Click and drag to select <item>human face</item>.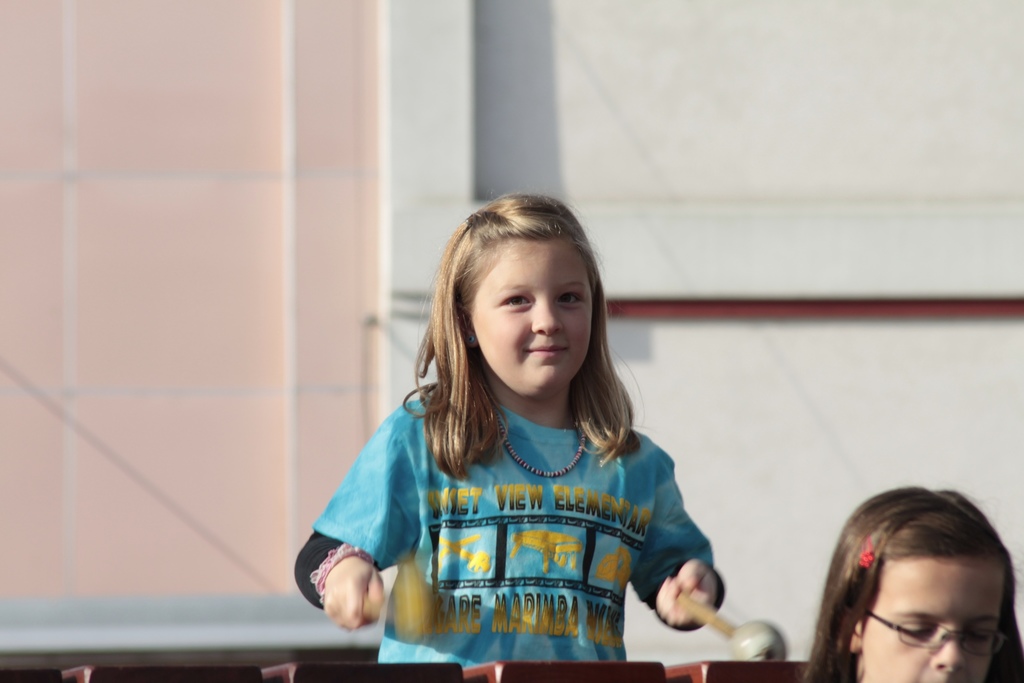
Selection: 462 240 595 393.
